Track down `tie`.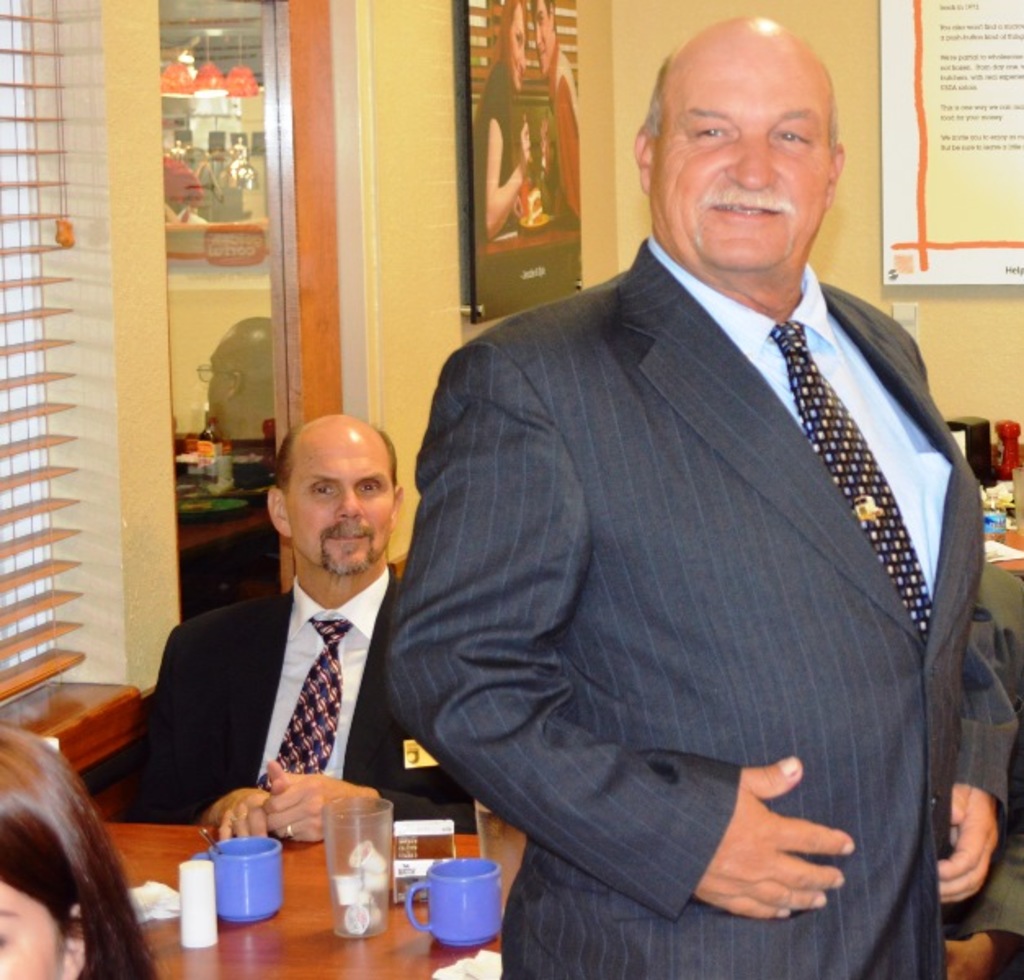
Tracked to box(766, 318, 934, 629).
